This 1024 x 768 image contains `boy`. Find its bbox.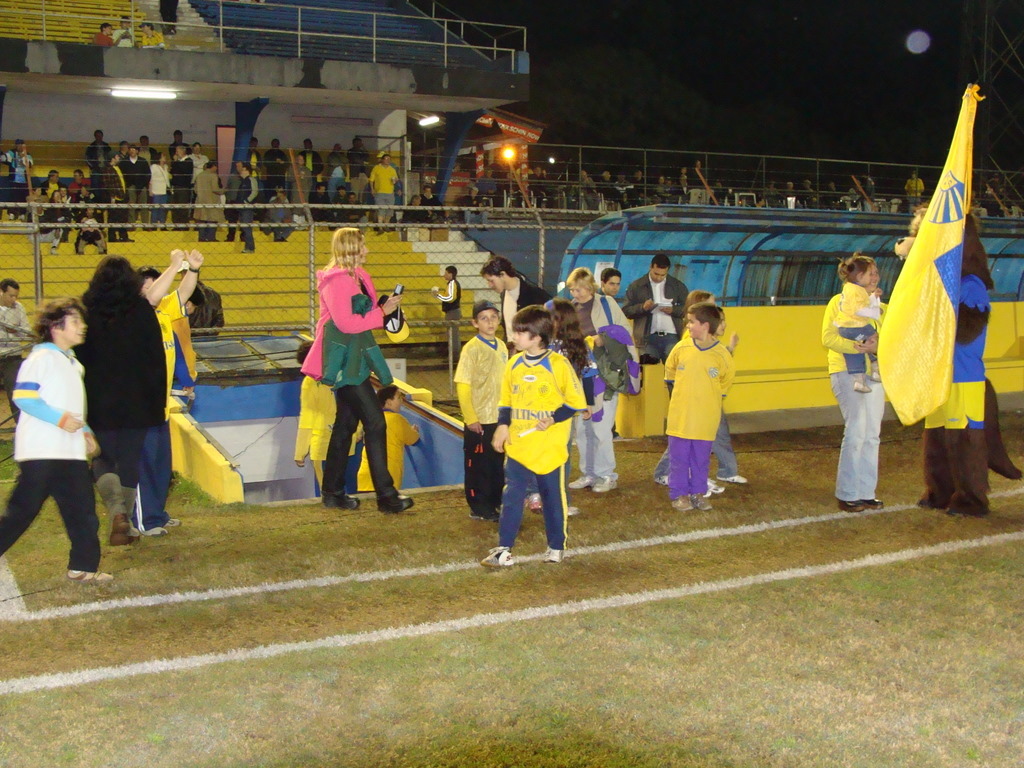
bbox=(358, 387, 422, 494).
